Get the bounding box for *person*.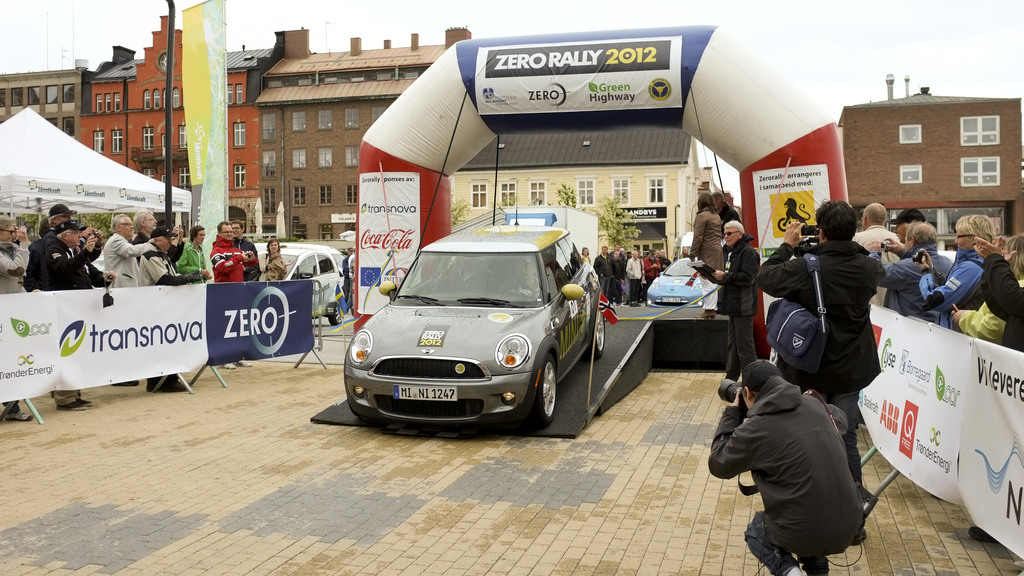
(left=346, top=245, right=358, bottom=309).
